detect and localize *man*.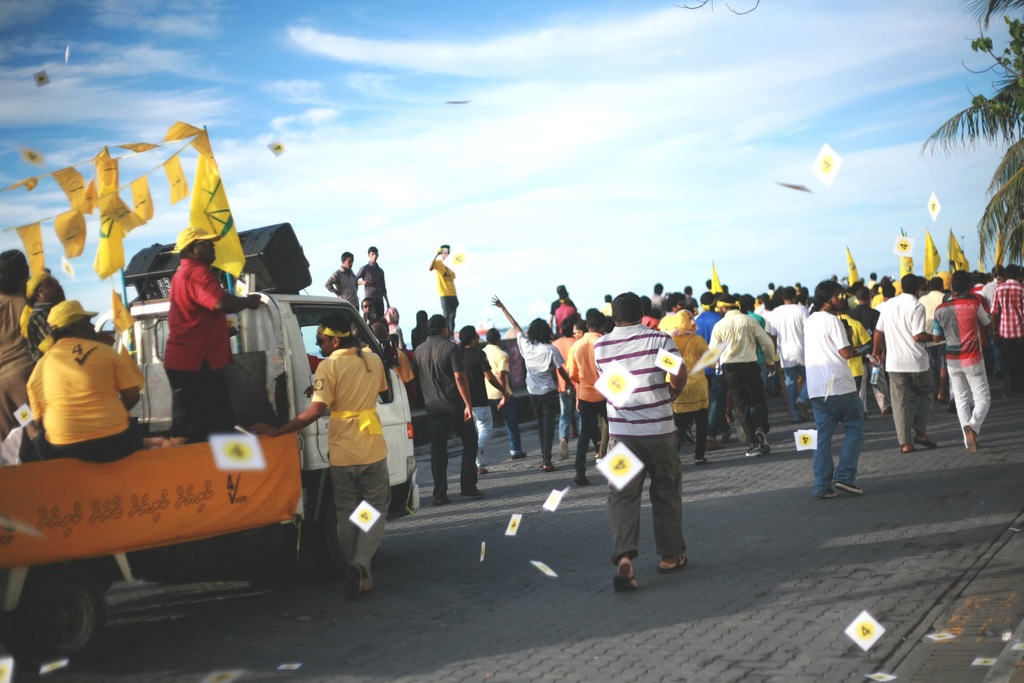
Localized at 29, 297, 152, 472.
